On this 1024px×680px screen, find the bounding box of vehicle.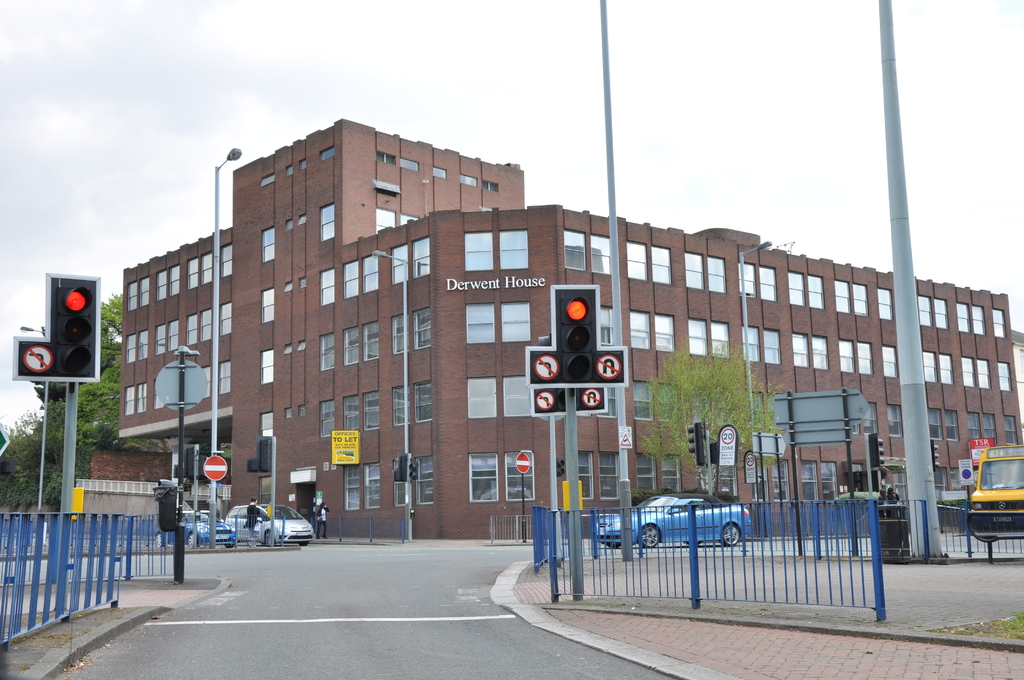
Bounding box: [x1=596, y1=491, x2=757, y2=550].
